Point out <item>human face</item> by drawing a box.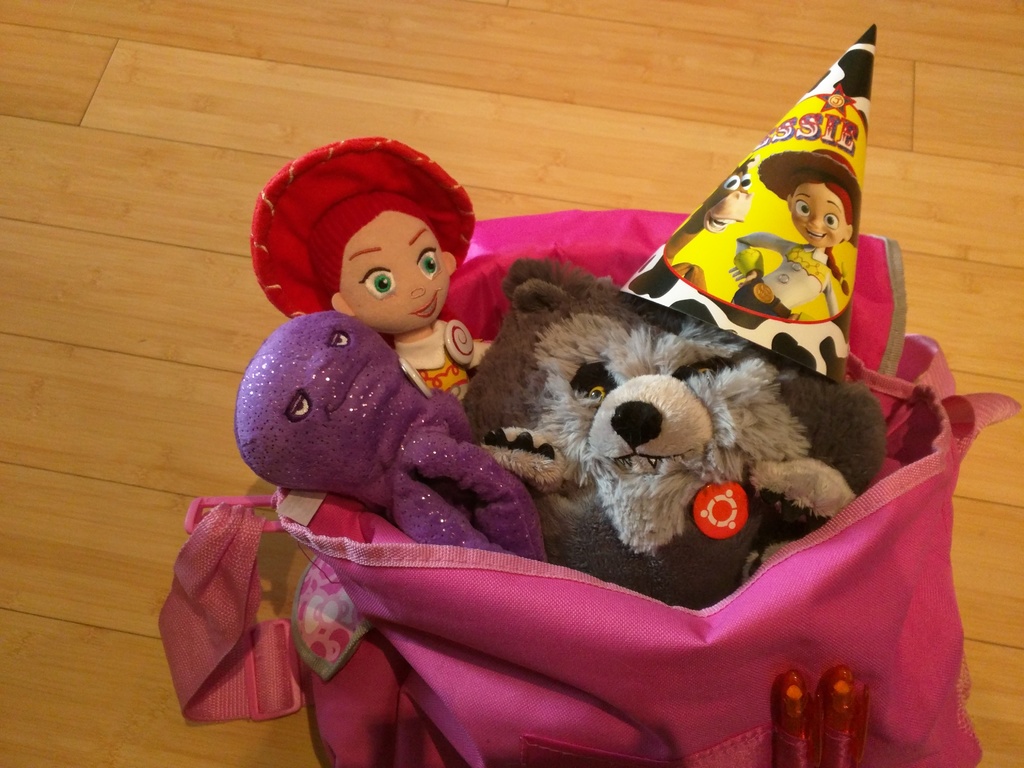
x1=788, y1=186, x2=848, y2=249.
